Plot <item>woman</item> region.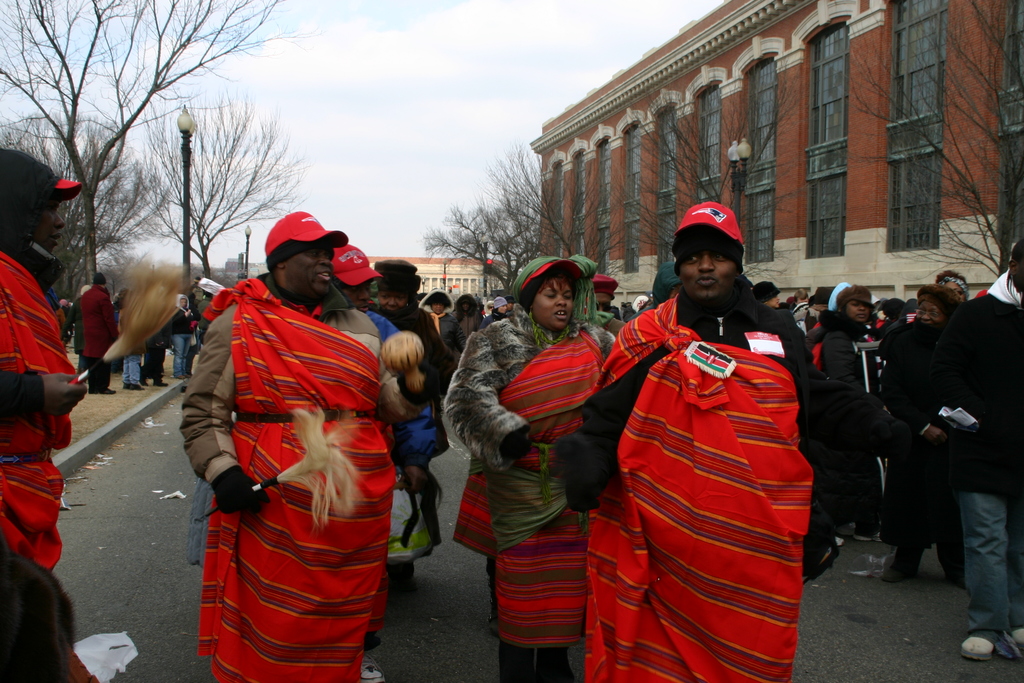
Plotted at Rect(323, 240, 428, 562).
